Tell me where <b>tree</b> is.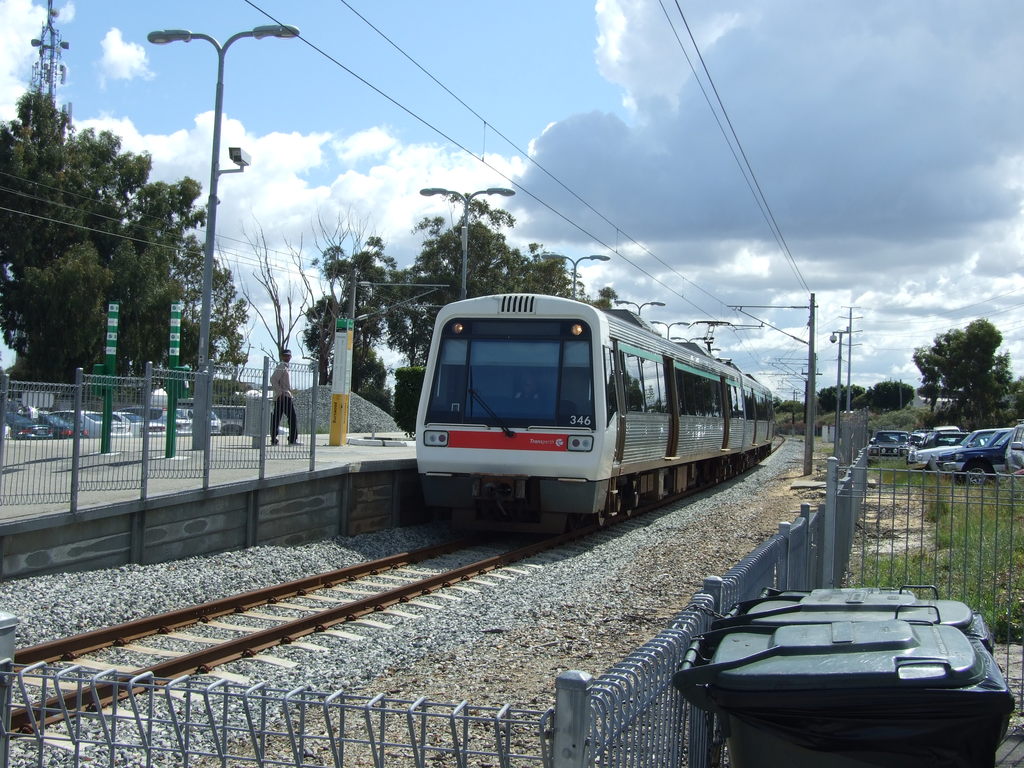
<b>tree</b> is at box(0, 86, 243, 410).
